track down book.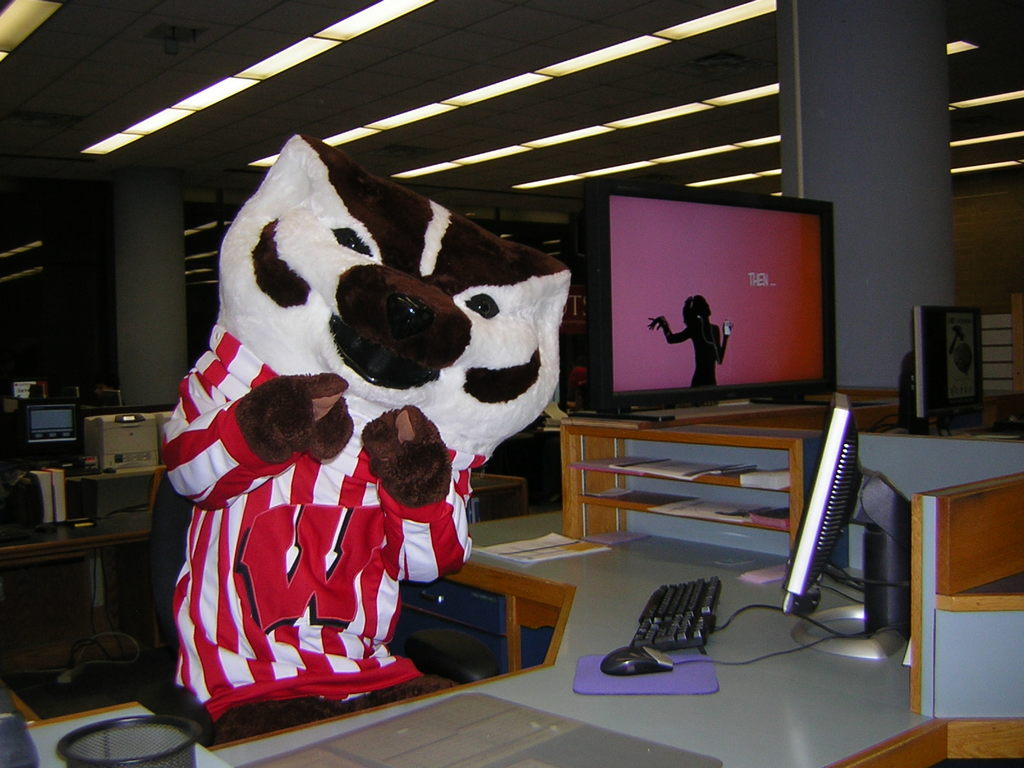
Tracked to (735,466,795,492).
